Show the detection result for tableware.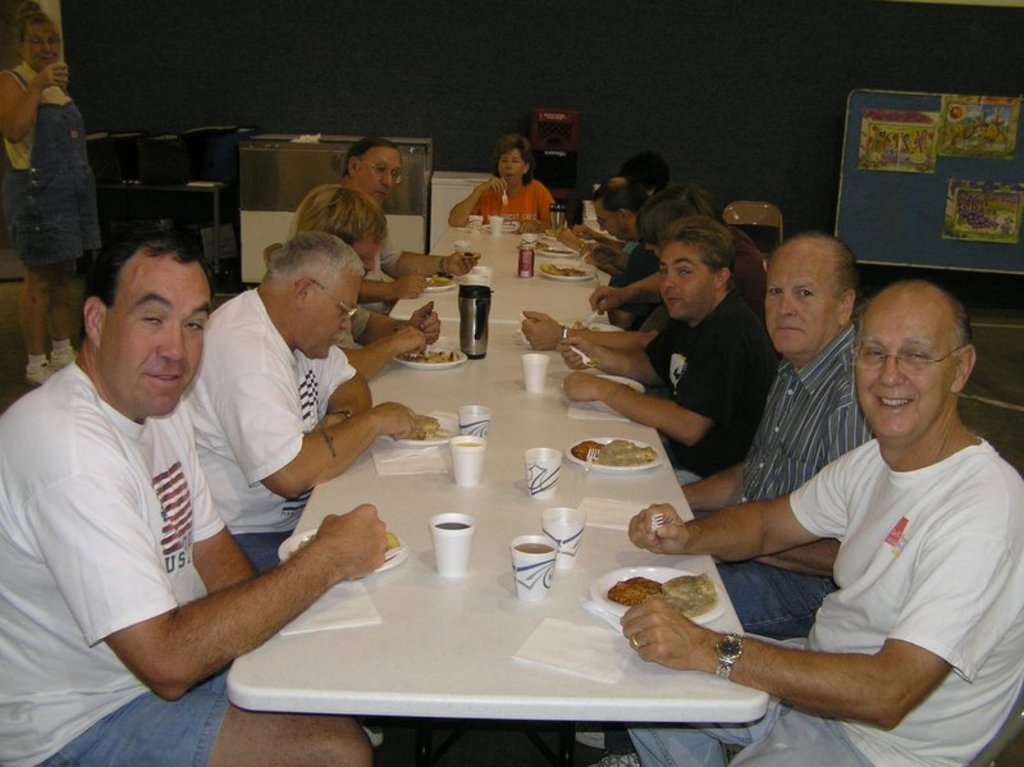
bbox=[648, 513, 667, 531].
